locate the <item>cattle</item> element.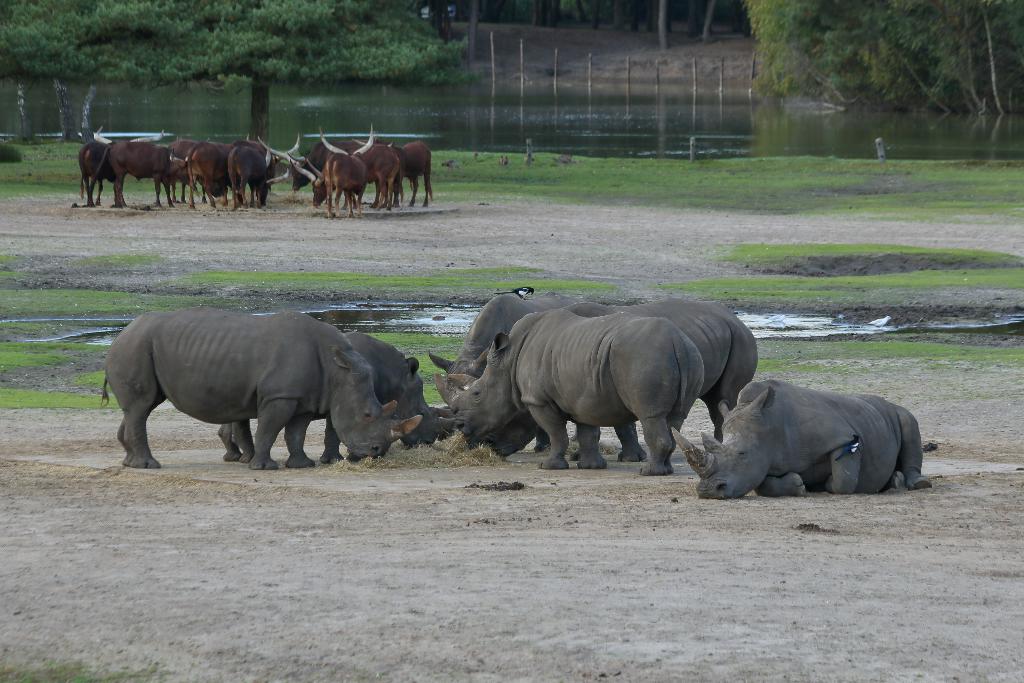
Element bbox: [left=358, top=139, right=402, bottom=210].
